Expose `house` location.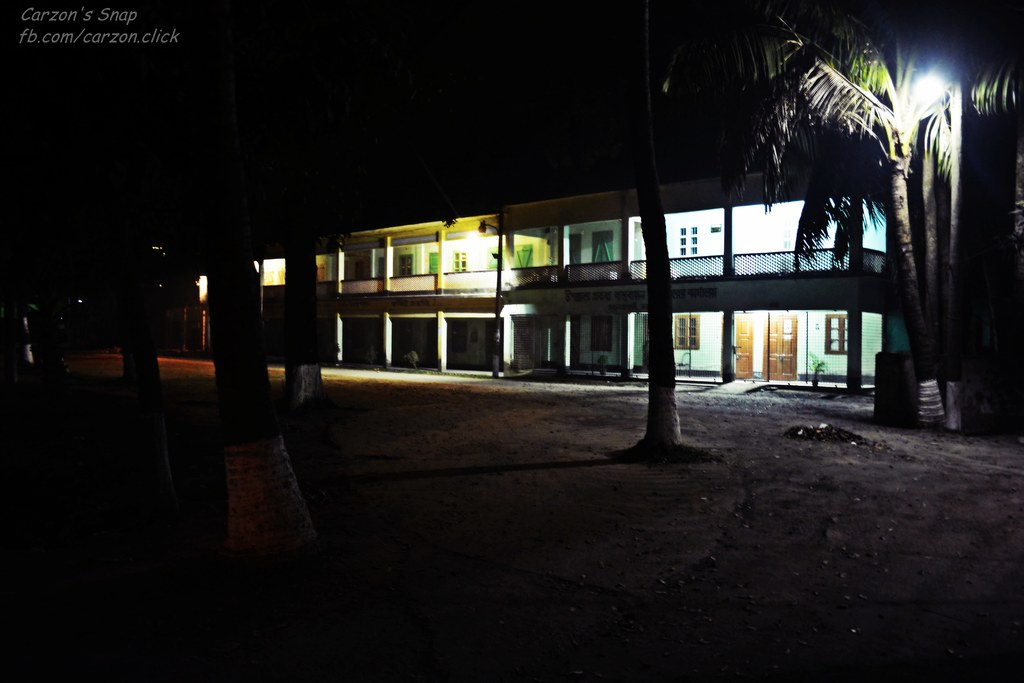
Exposed at pyautogui.locateOnScreen(257, 173, 910, 393).
